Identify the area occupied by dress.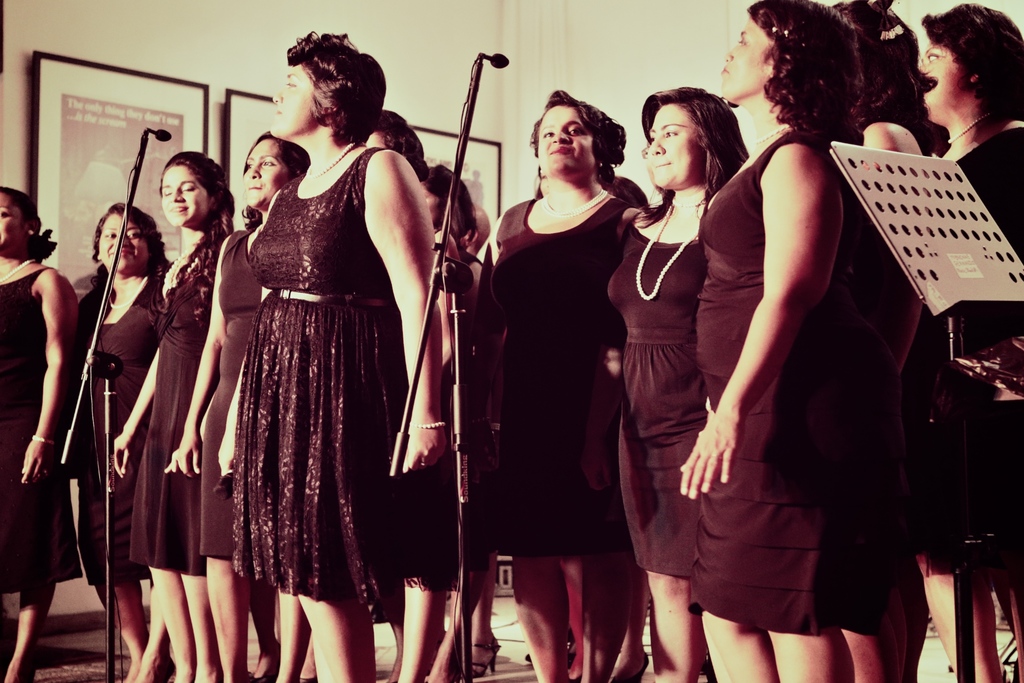
Area: x1=223 y1=143 x2=420 y2=627.
